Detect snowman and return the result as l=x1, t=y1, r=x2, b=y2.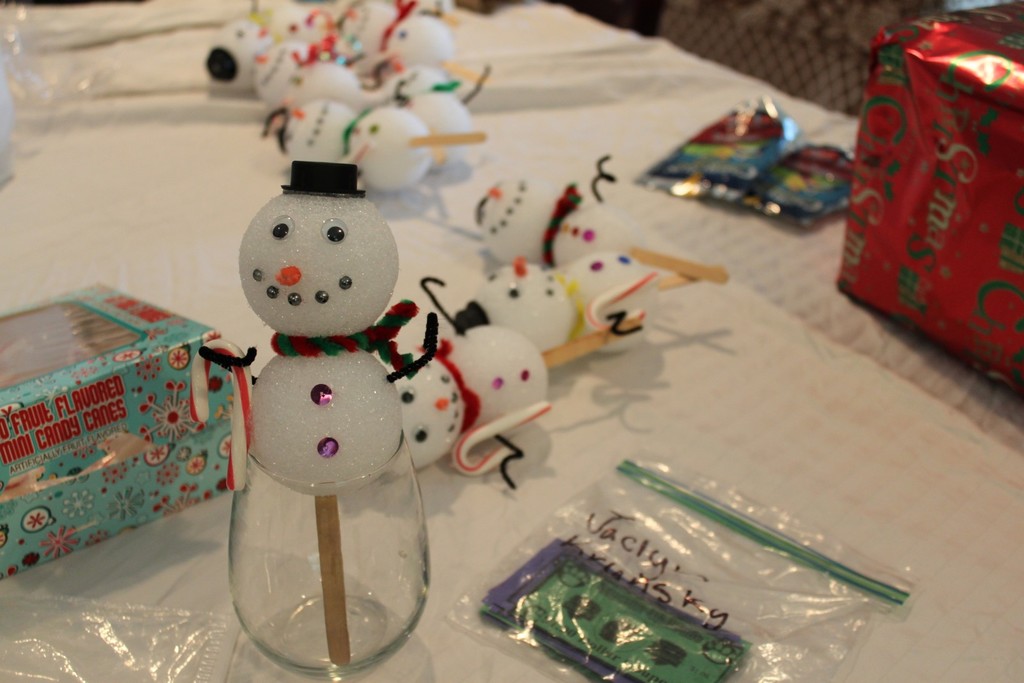
l=455, t=245, r=678, b=383.
